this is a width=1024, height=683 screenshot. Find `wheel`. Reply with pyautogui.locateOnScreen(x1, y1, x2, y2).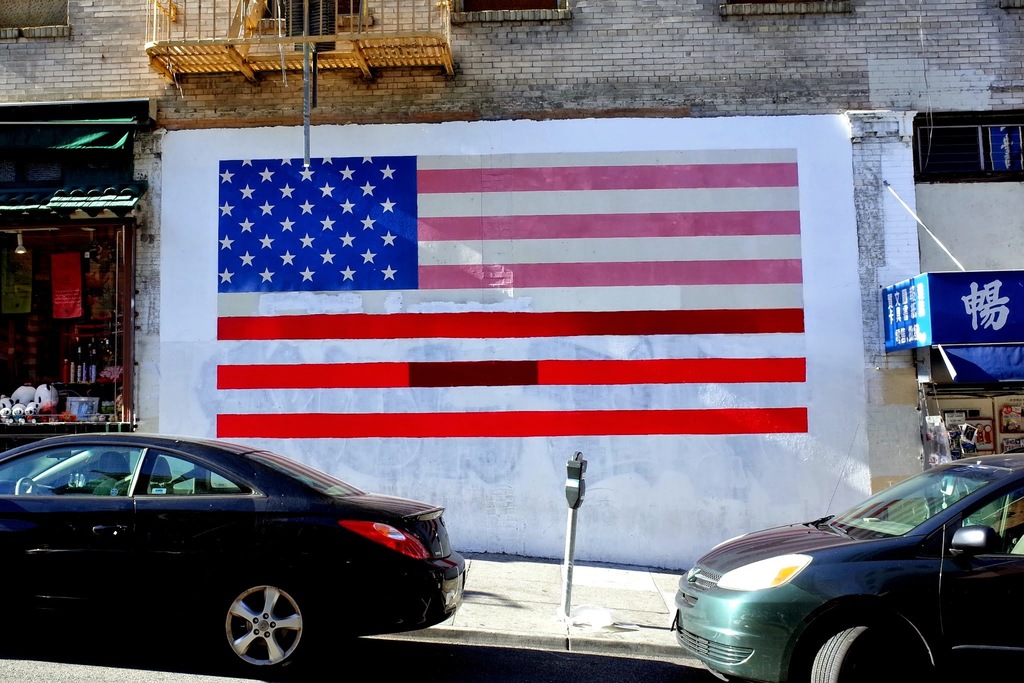
pyautogui.locateOnScreen(209, 593, 298, 682).
